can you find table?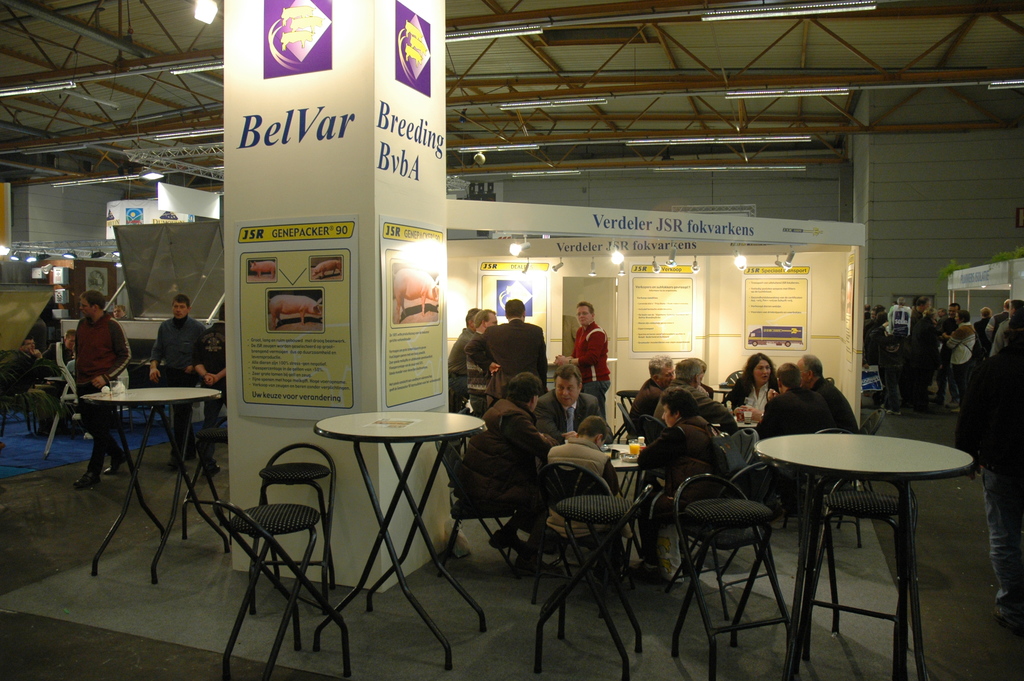
Yes, bounding box: 764/407/973/669.
